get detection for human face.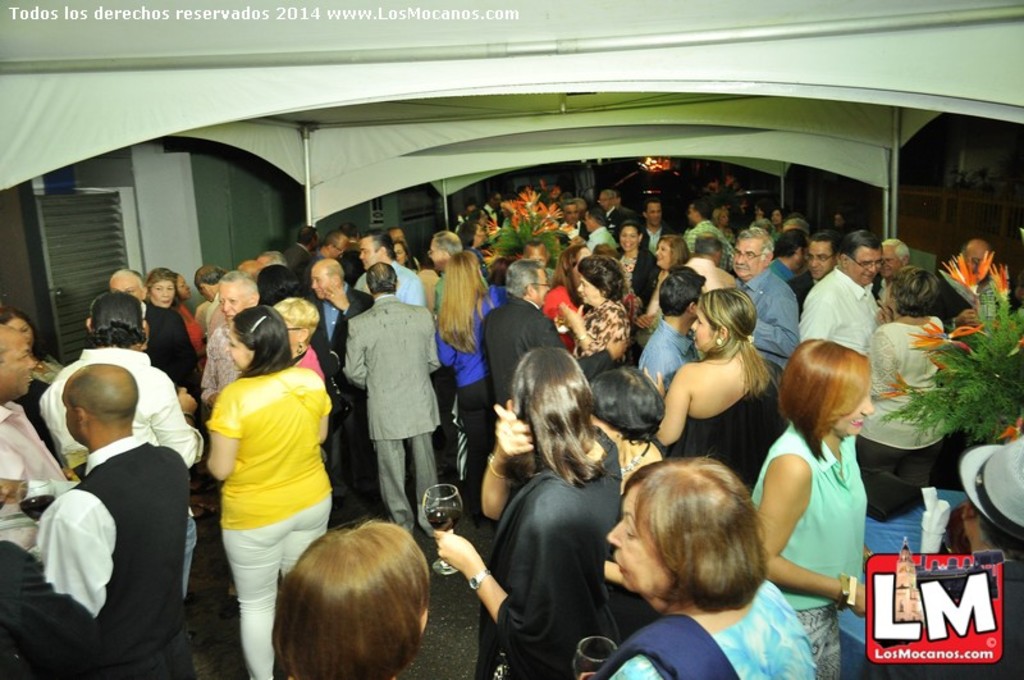
Detection: region(111, 279, 141, 297).
